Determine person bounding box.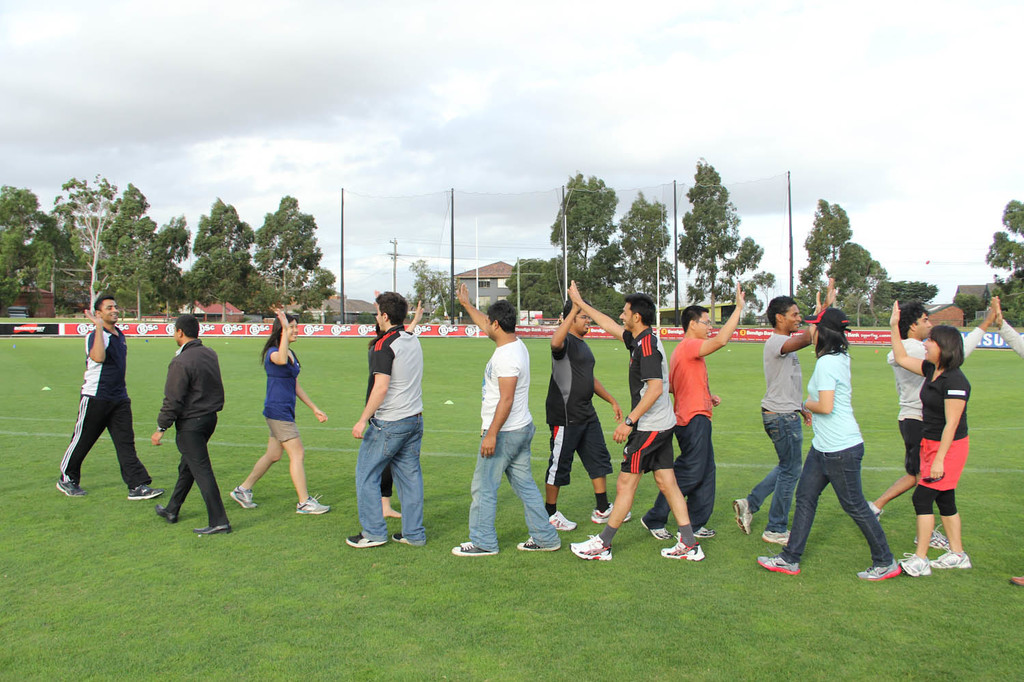
Determined: 135 301 238 537.
